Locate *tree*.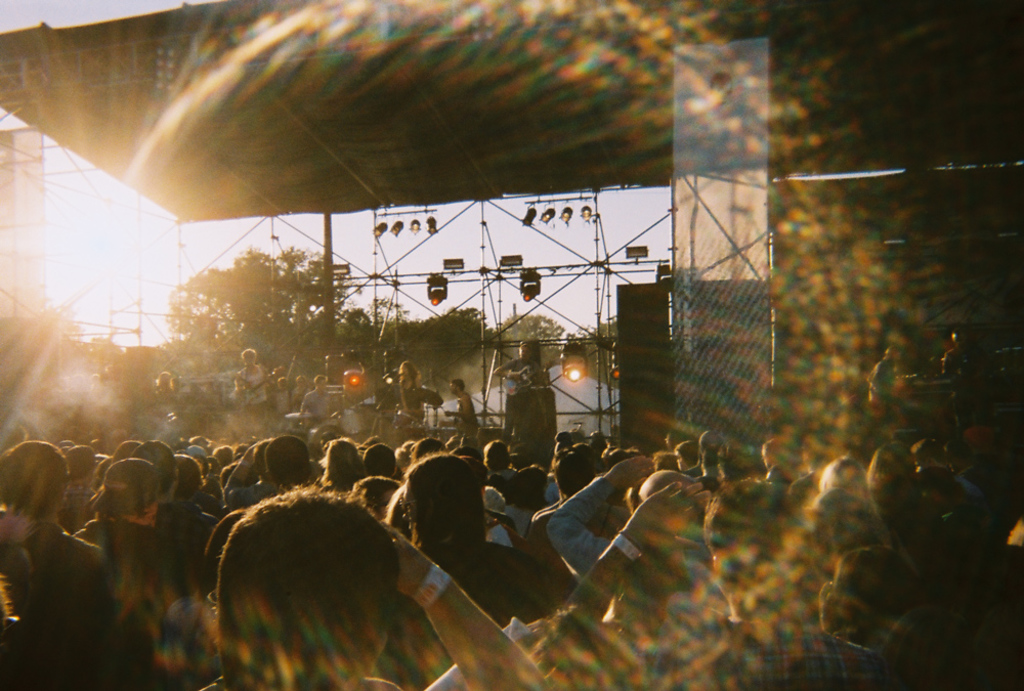
Bounding box: [left=484, top=308, right=568, bottom=377].
